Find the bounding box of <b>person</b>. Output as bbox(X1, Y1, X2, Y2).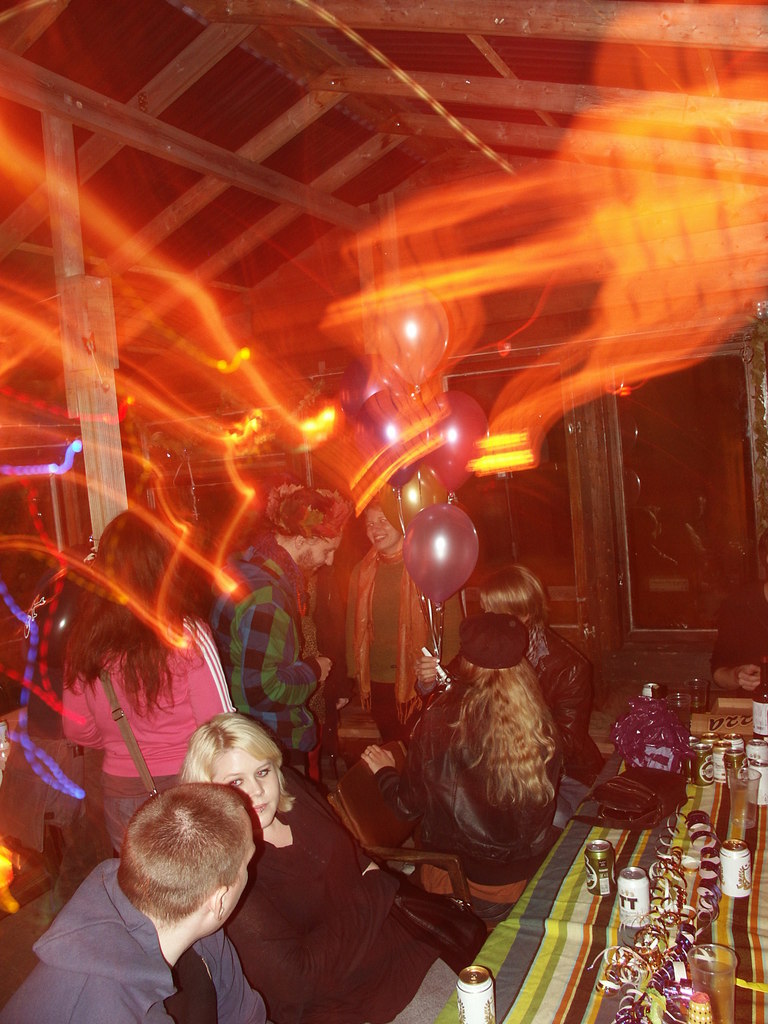
bbox(54, 507, 229, 857).
